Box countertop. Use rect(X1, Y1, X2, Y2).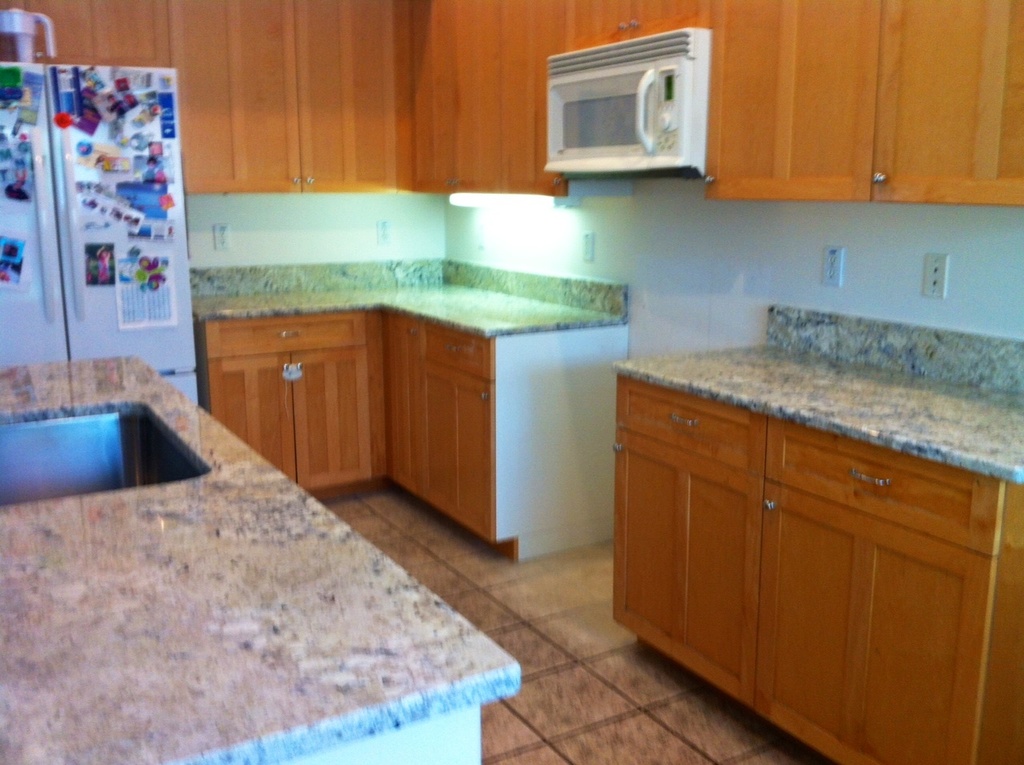
rect(608, 297, 1023, 764).
